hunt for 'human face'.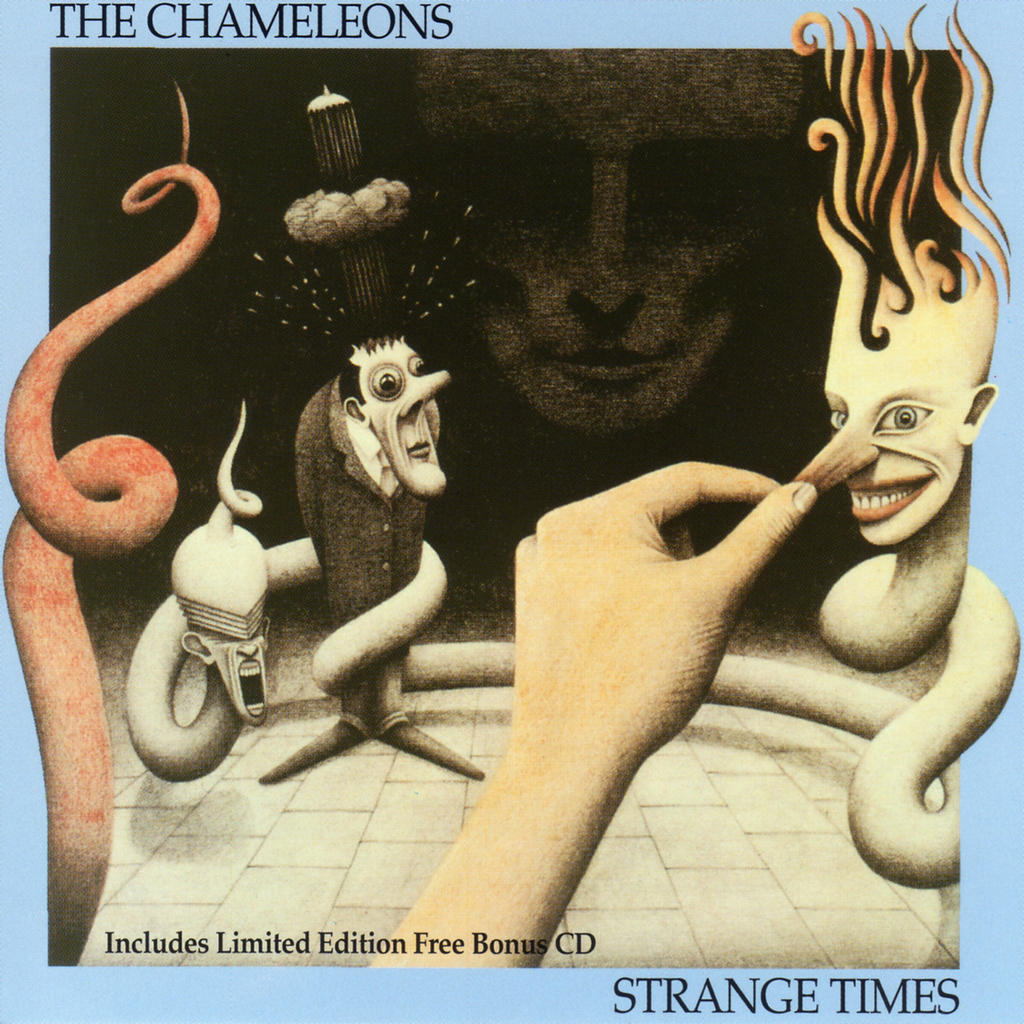
Hunted down at crop(362, 342, 449, 503).
